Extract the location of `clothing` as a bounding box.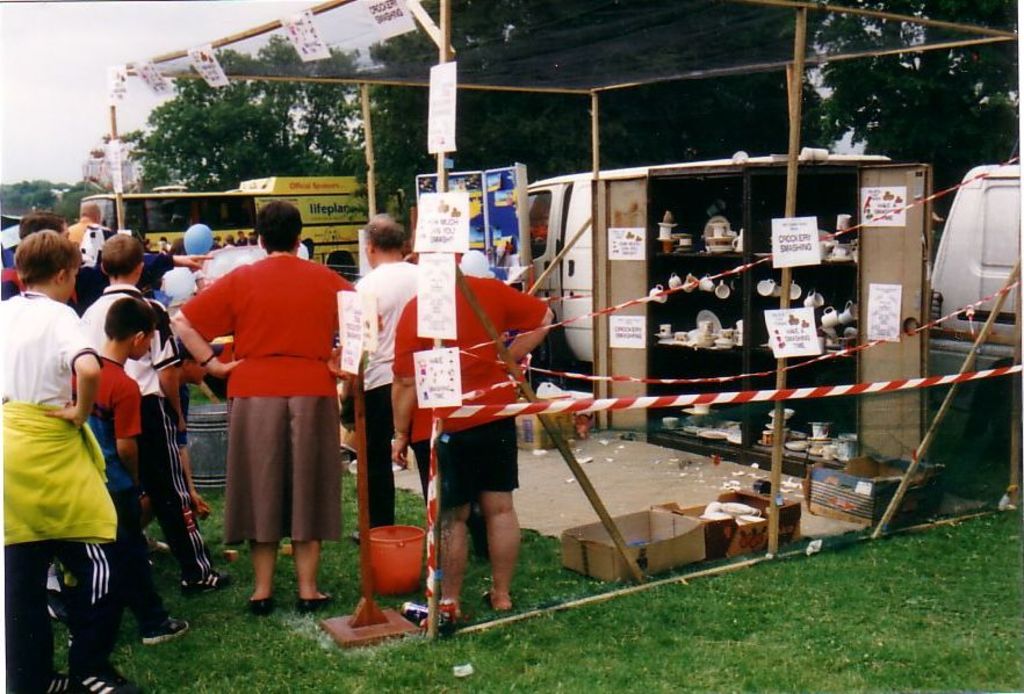
(left=347, top=254, right=424, bottom=516).
